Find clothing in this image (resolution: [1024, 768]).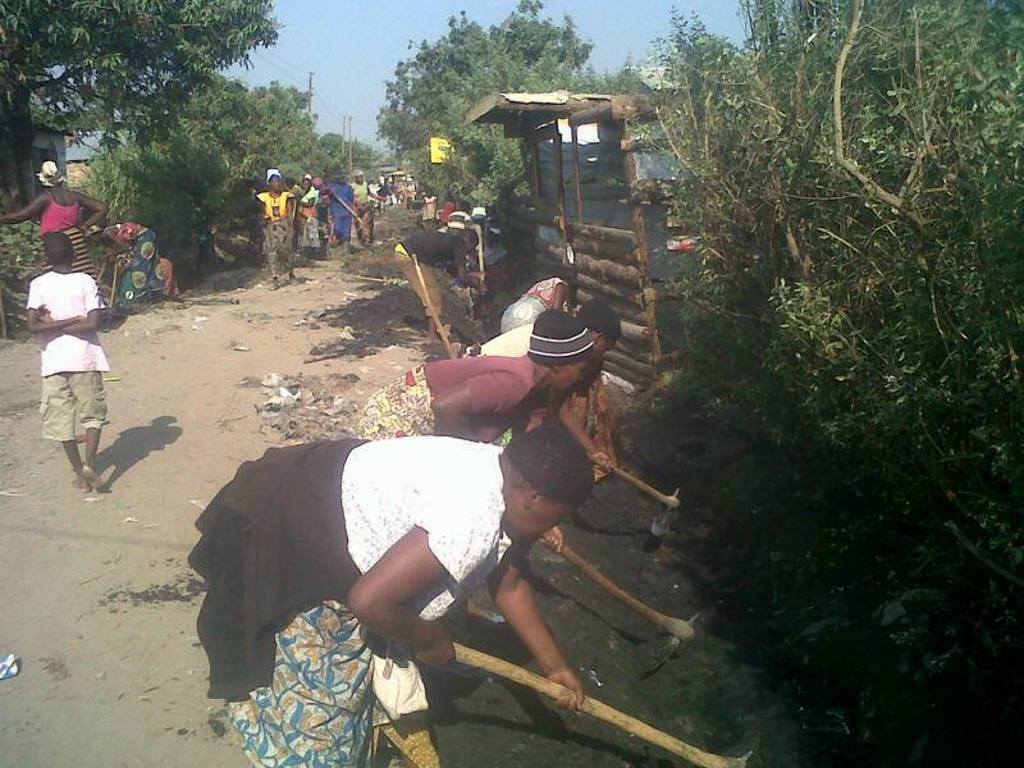
l=97, t=220, r=164, b=297.
